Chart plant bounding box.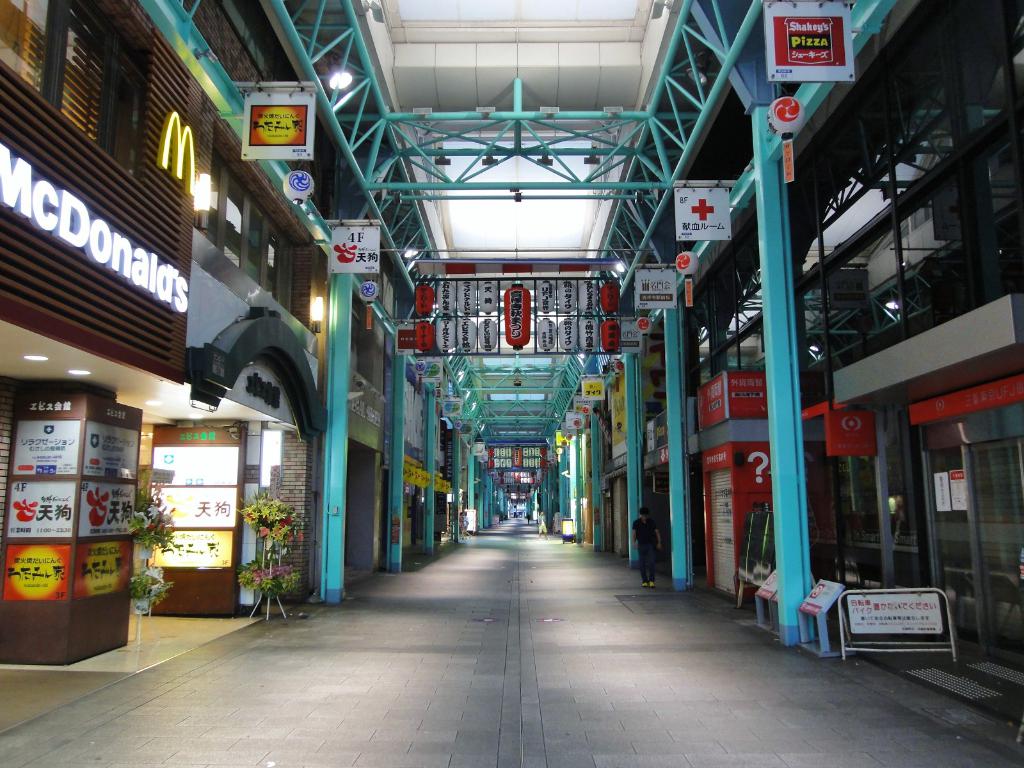
Charted: Rect(233, 487, 315, 600).
